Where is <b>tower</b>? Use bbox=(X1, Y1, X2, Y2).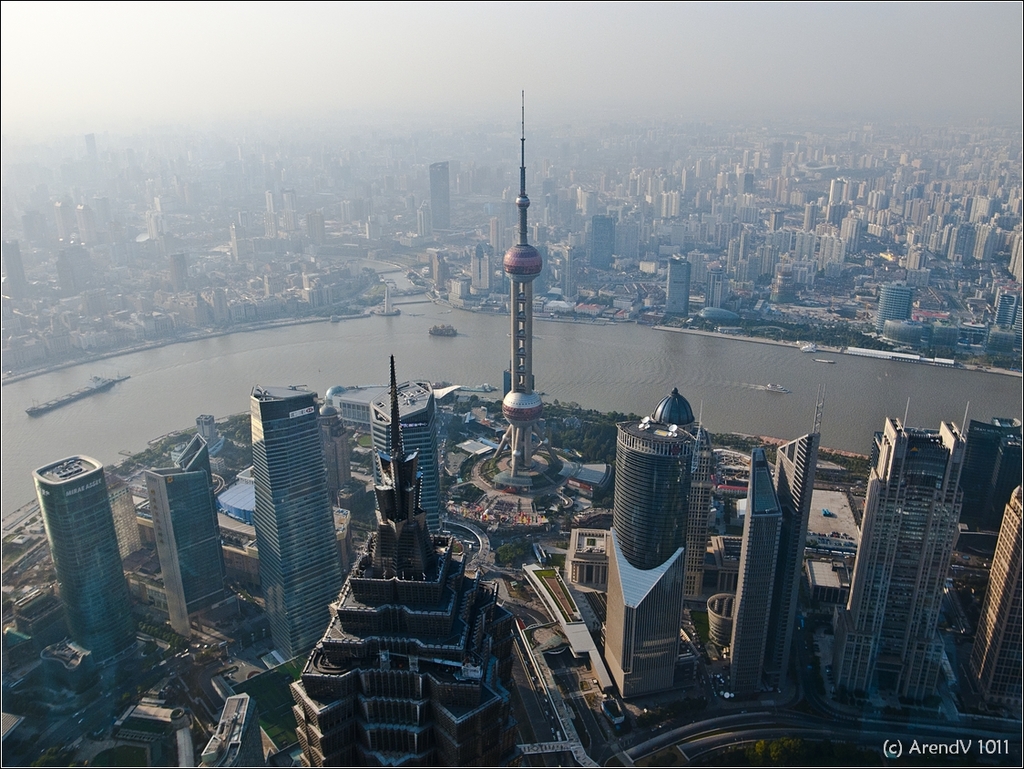
bbox=(428, 158, 448, 242).
